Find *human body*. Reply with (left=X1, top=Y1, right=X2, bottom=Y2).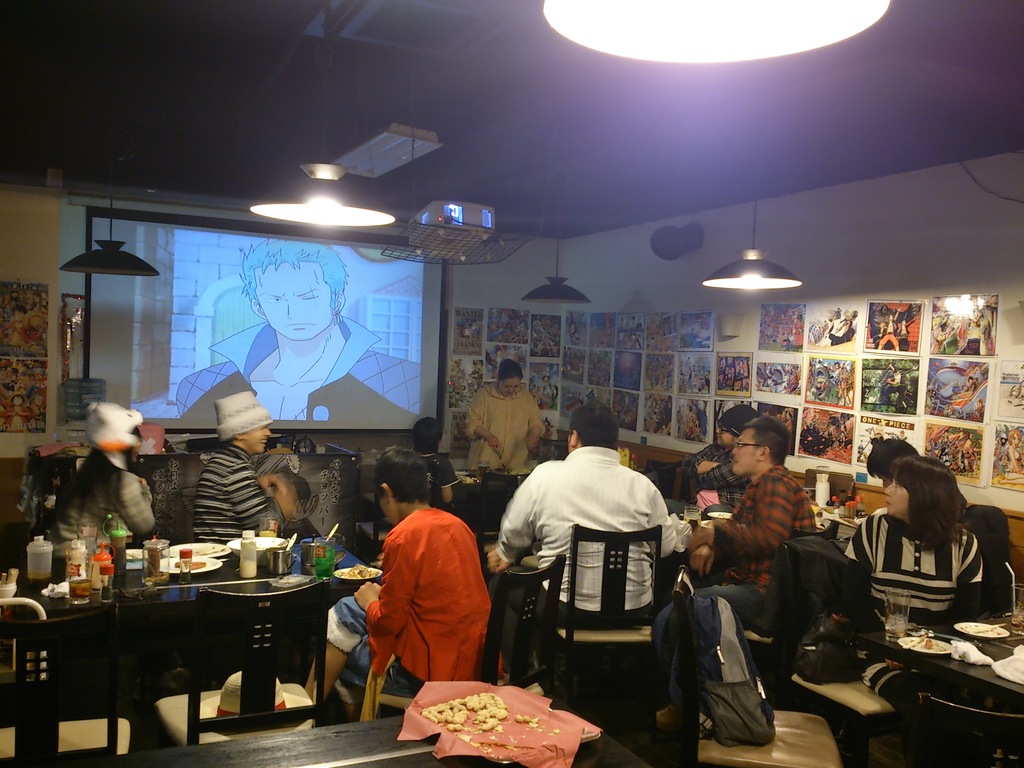
(left=861, top=433, right=906, bottom=479).
